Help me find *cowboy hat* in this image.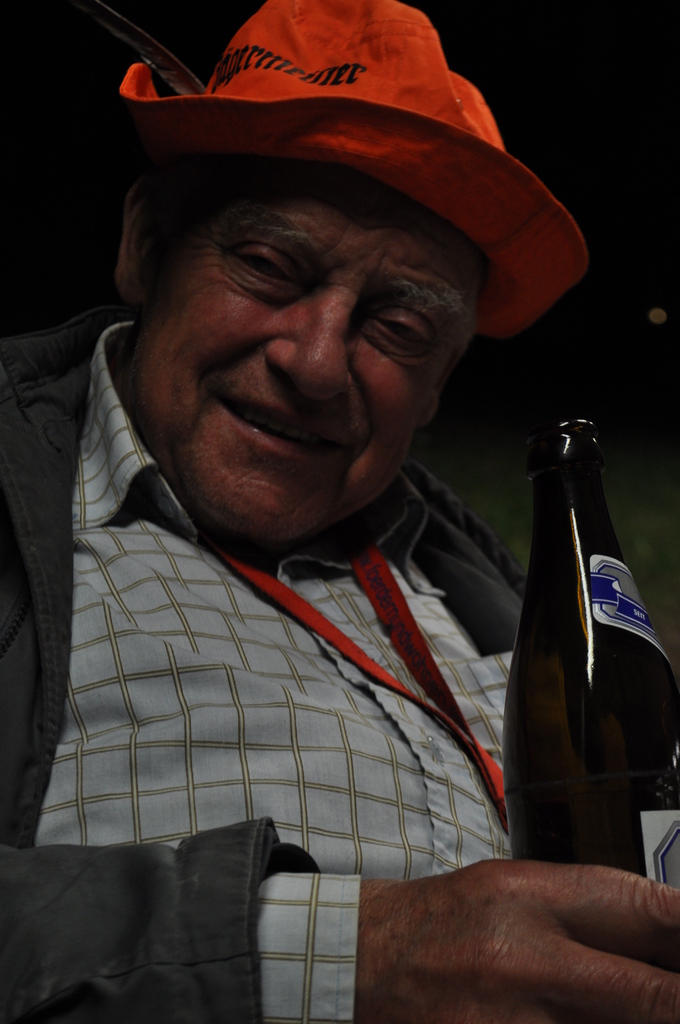
Found it: [x1=120, y1=6, x2=601, y2=344].
